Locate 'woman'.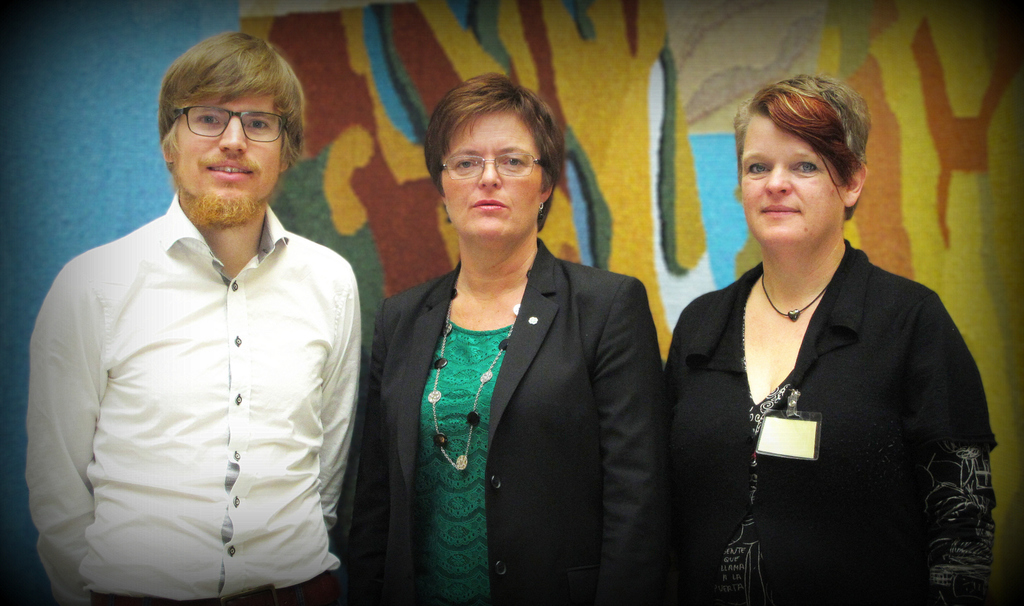
Bounding box: [left=662, top=98, right=979, bottom=605].
